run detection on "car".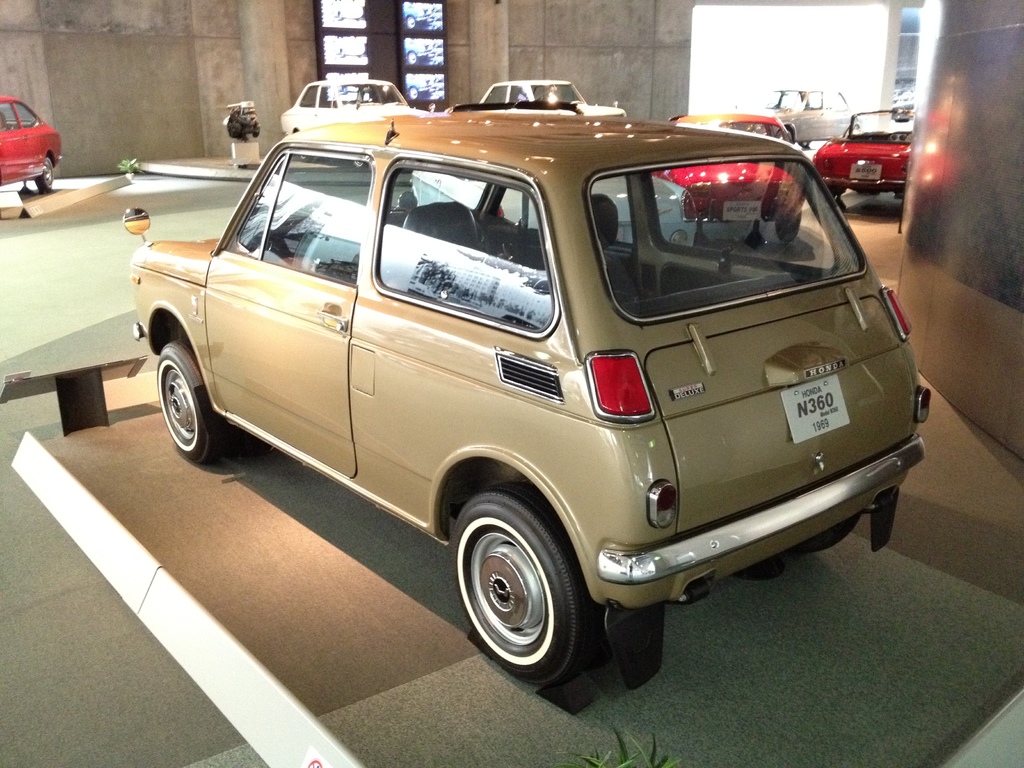
Result: [x1=0, y1=93, x2=62, y2=197].
